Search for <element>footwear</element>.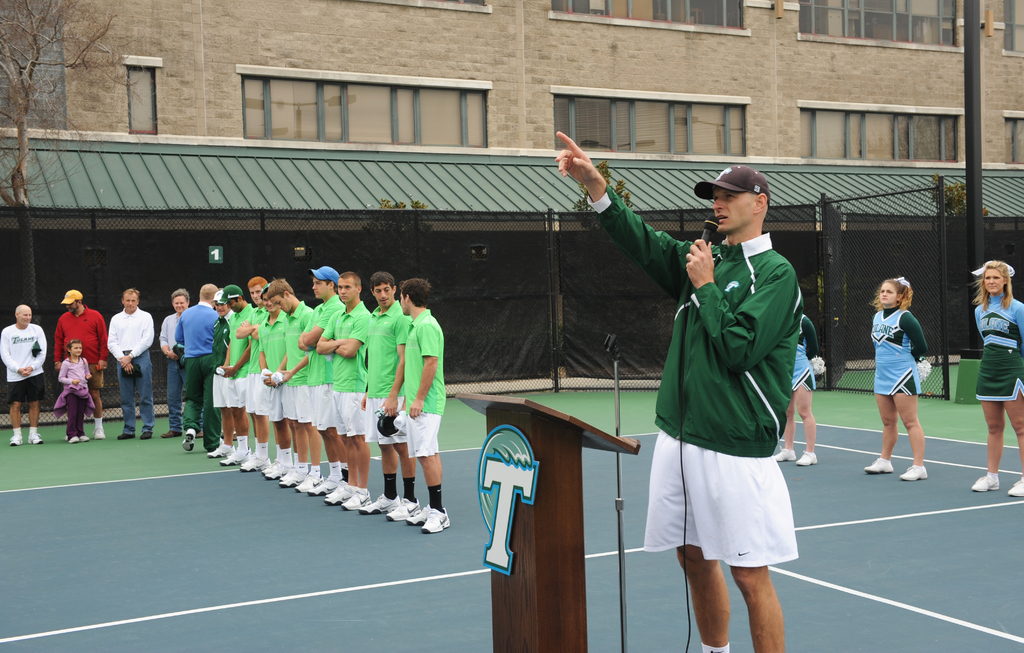
Found at 323/481/360/507.
